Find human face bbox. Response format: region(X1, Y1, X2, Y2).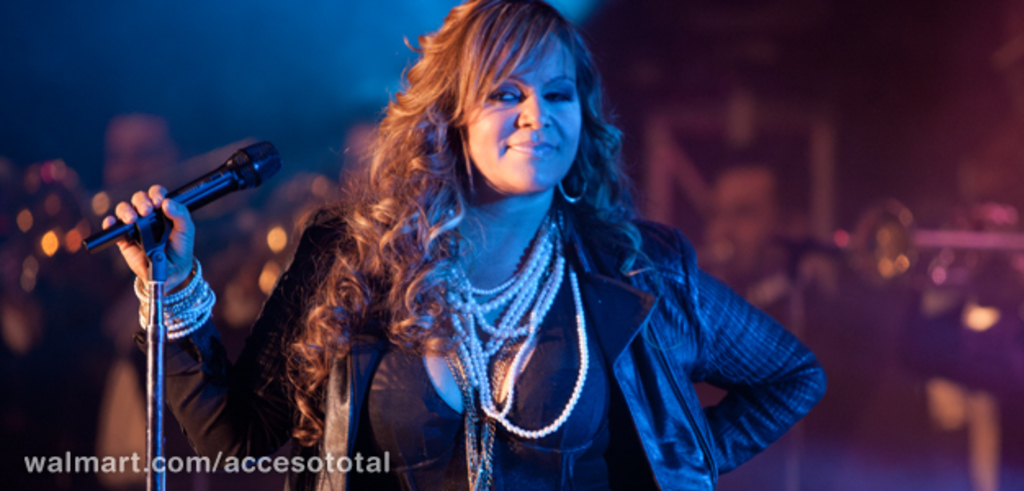
region(465, 33, 584, 190).
